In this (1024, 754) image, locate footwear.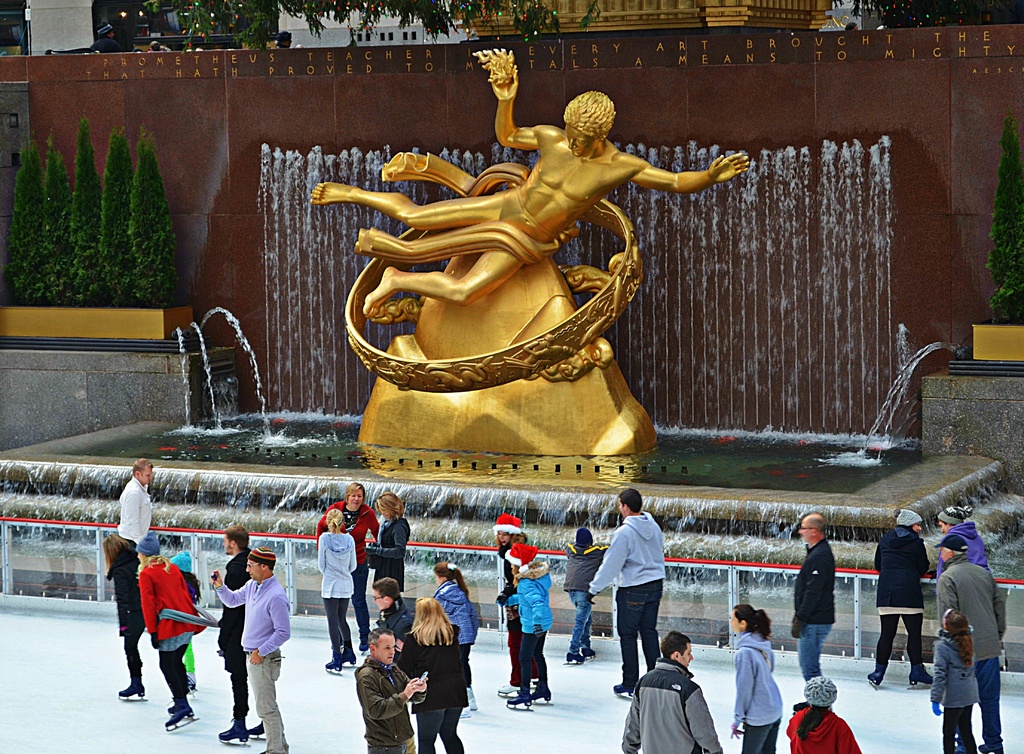
Bounding box: [979,741,1005,753].
